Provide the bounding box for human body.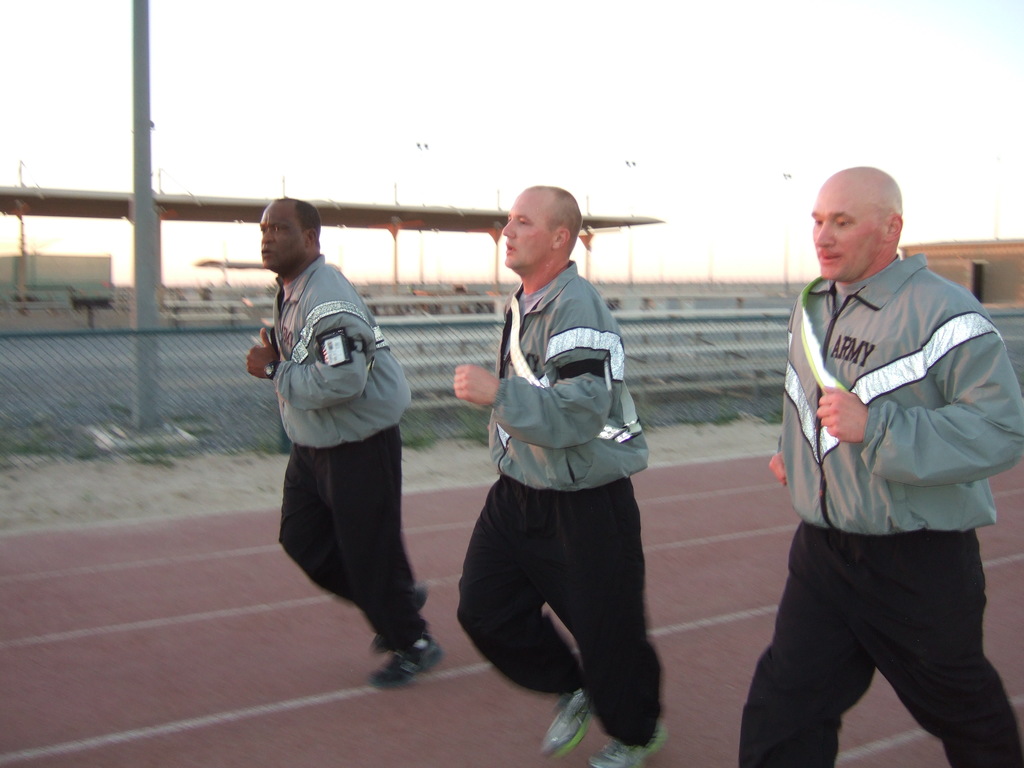
452,182,675,767.
